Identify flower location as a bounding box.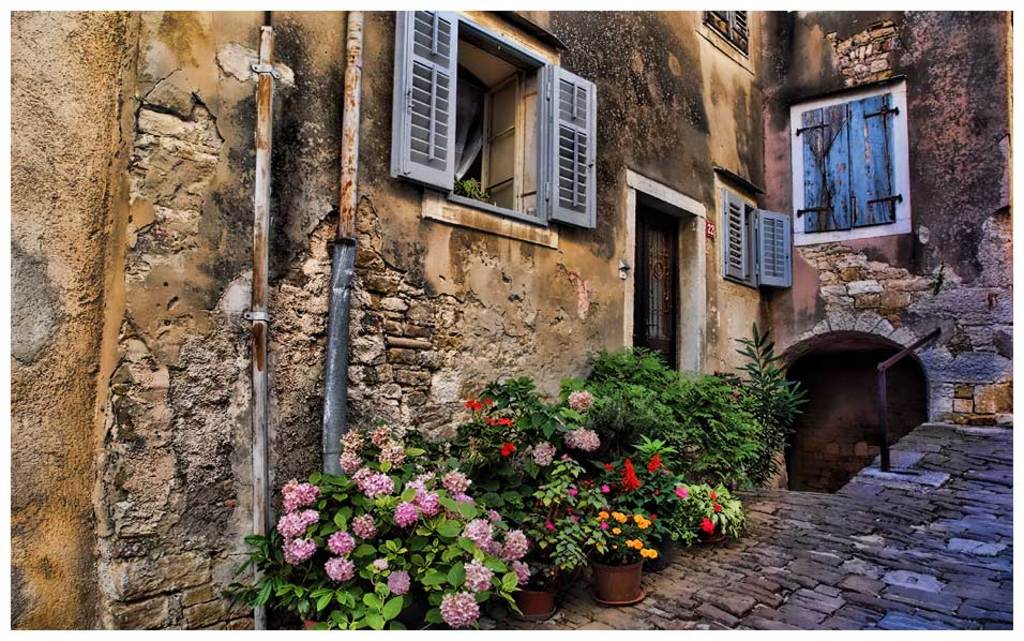
638 551 657 556.
